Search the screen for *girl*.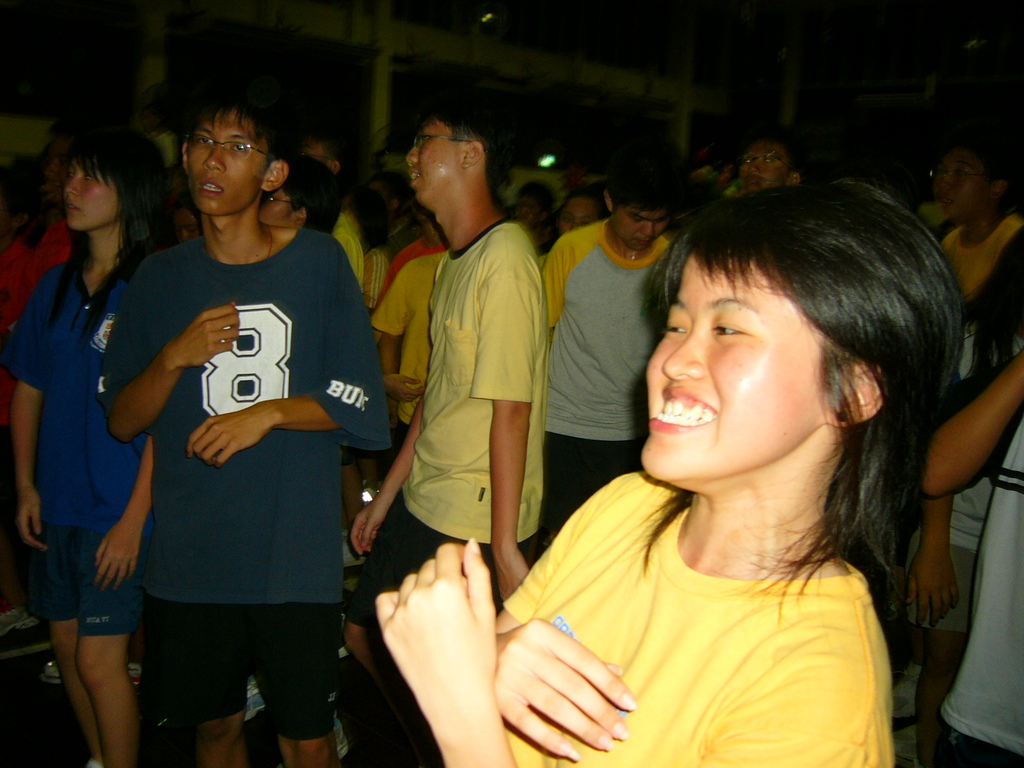
Found at 376:172:982:767.
